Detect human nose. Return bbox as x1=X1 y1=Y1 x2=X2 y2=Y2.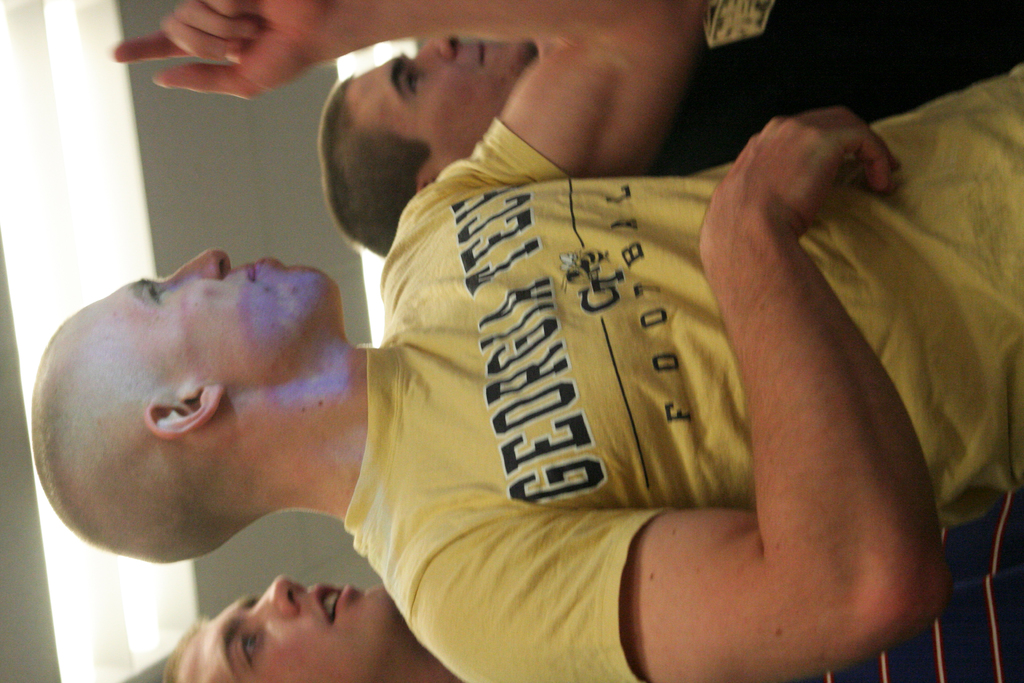
x1=255 y1=573 x2=308 y2=617.
